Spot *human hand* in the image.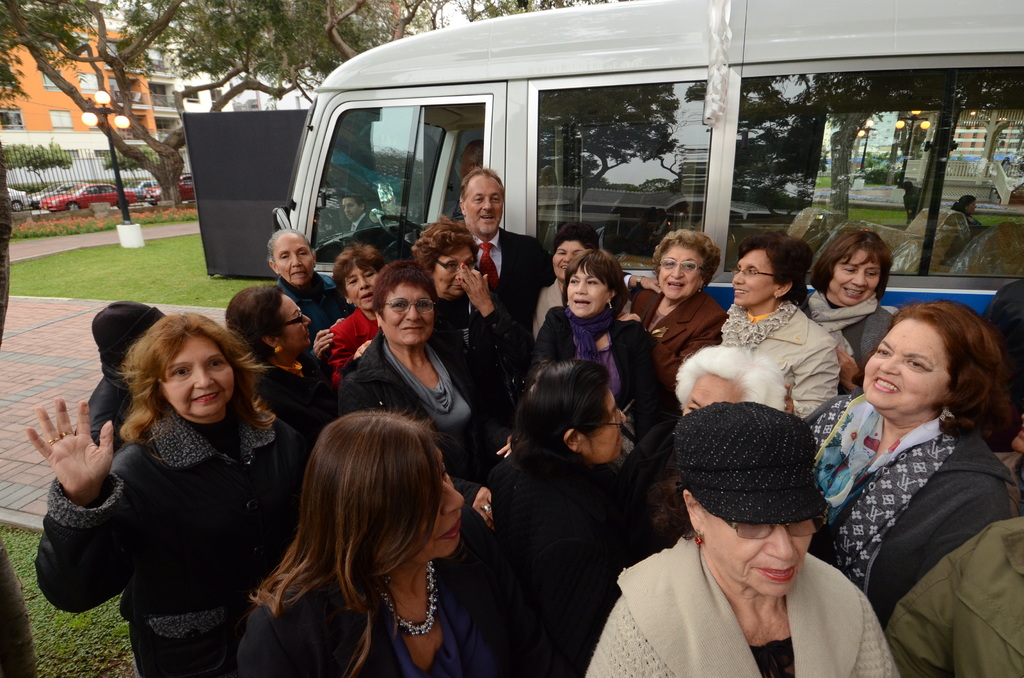
*human hand* found at box(355, 341, 372, 359).
